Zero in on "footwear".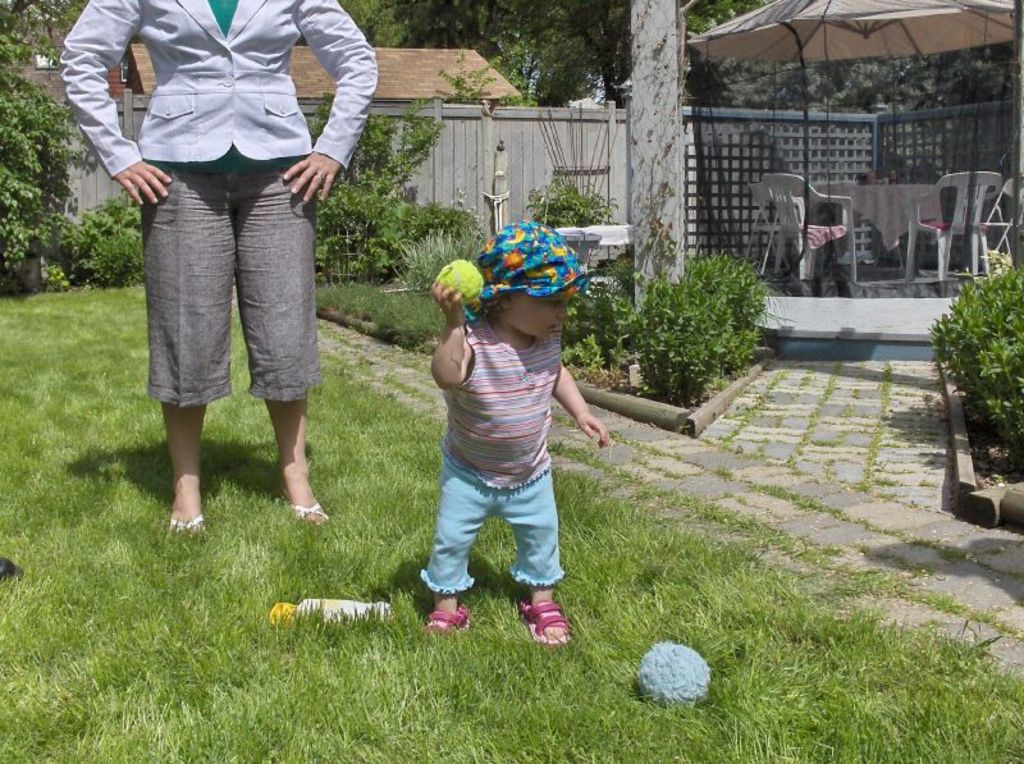
Zeroed in: 521,599,576,651.
